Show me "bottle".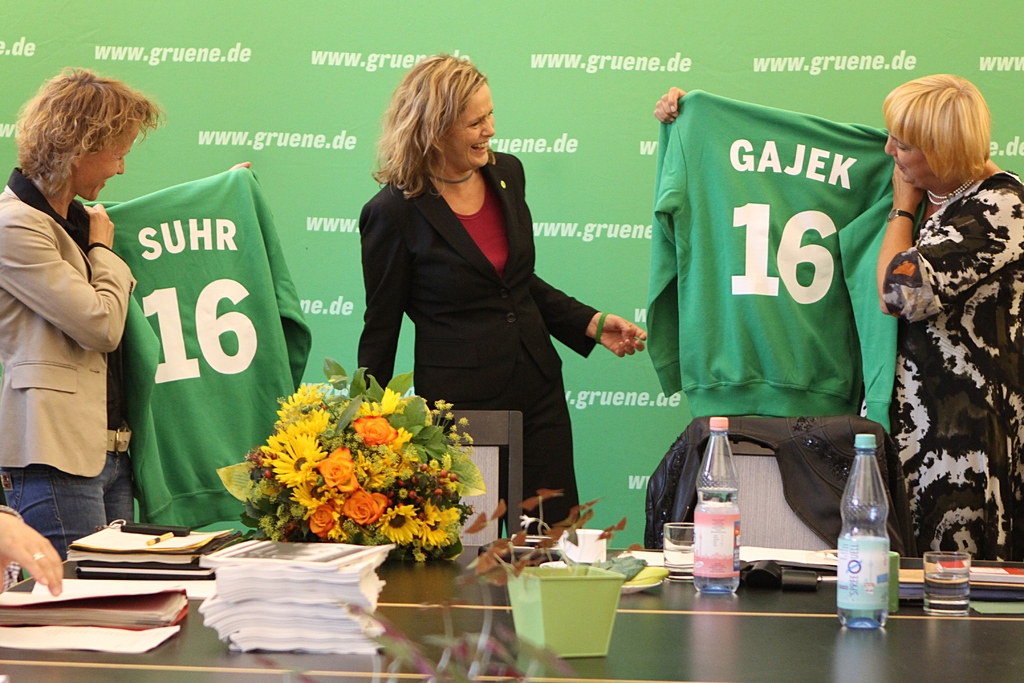
"bottle" is here: {"x1": 691, "y1": 419, "x2": 743, "y2": 593}.
